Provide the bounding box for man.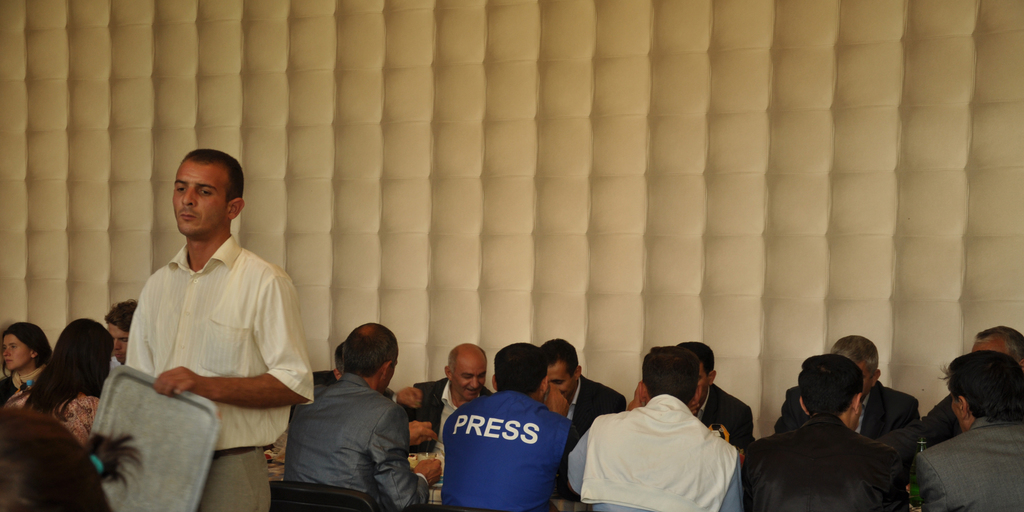
crop(630, 340, 755, 447).
